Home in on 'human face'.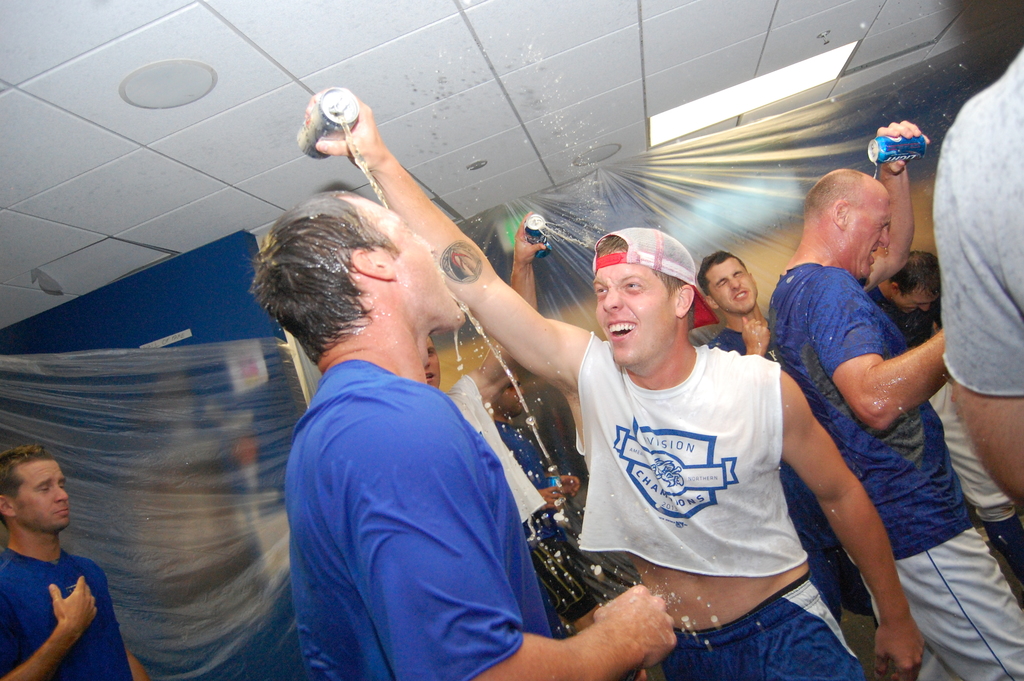
Homed in at crop(892, 292, 932, 315).
